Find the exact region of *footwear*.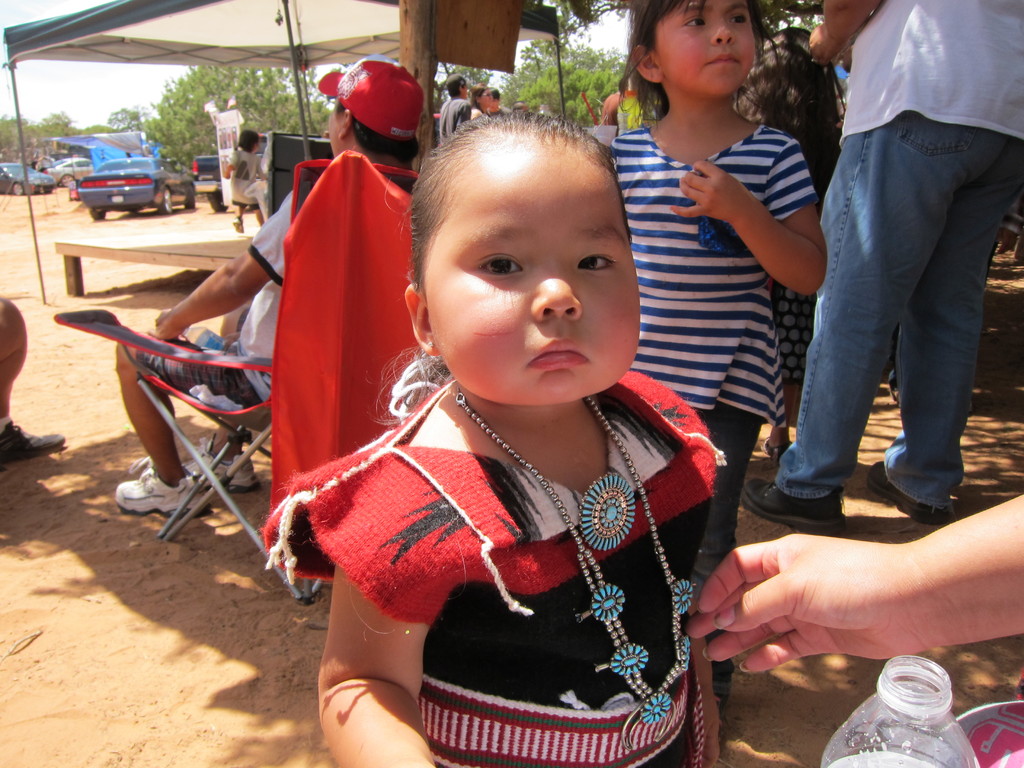
Exact region: select_region(115, 466, 208, 518).
